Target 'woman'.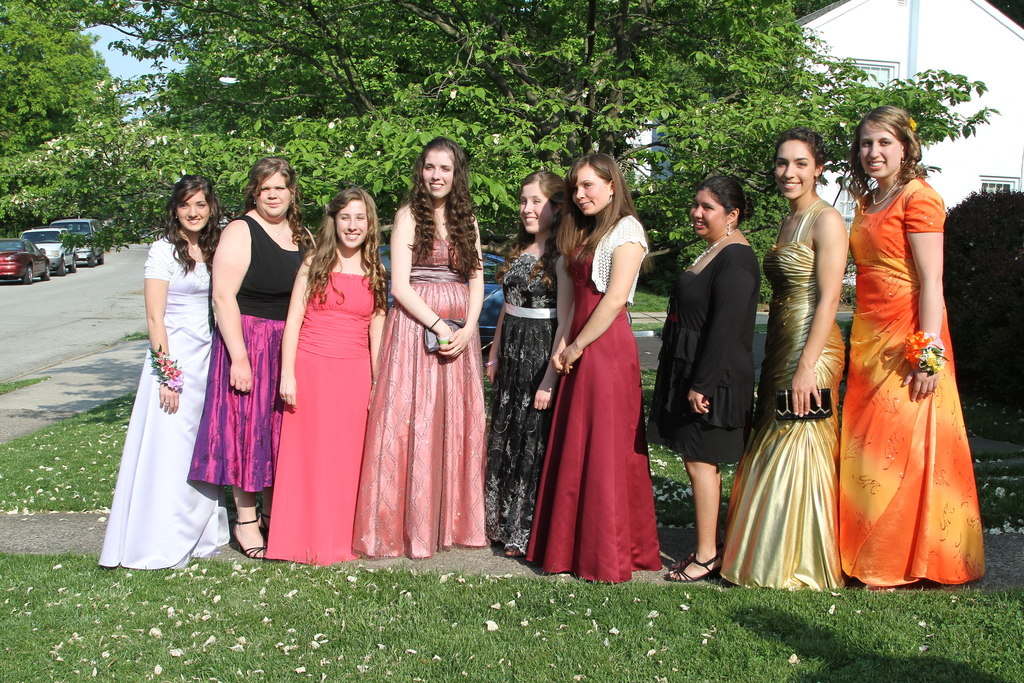
Target region: locate(527, 141, 664, 586).
